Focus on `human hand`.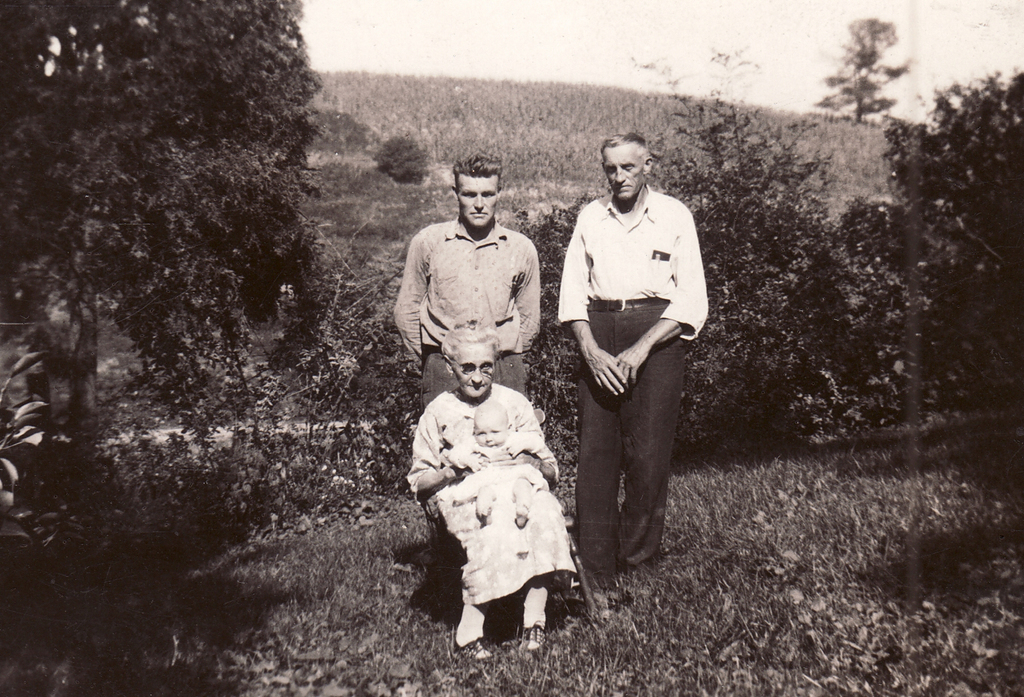
Focused at x1=441, y1=464, x2=466, y2=478.
